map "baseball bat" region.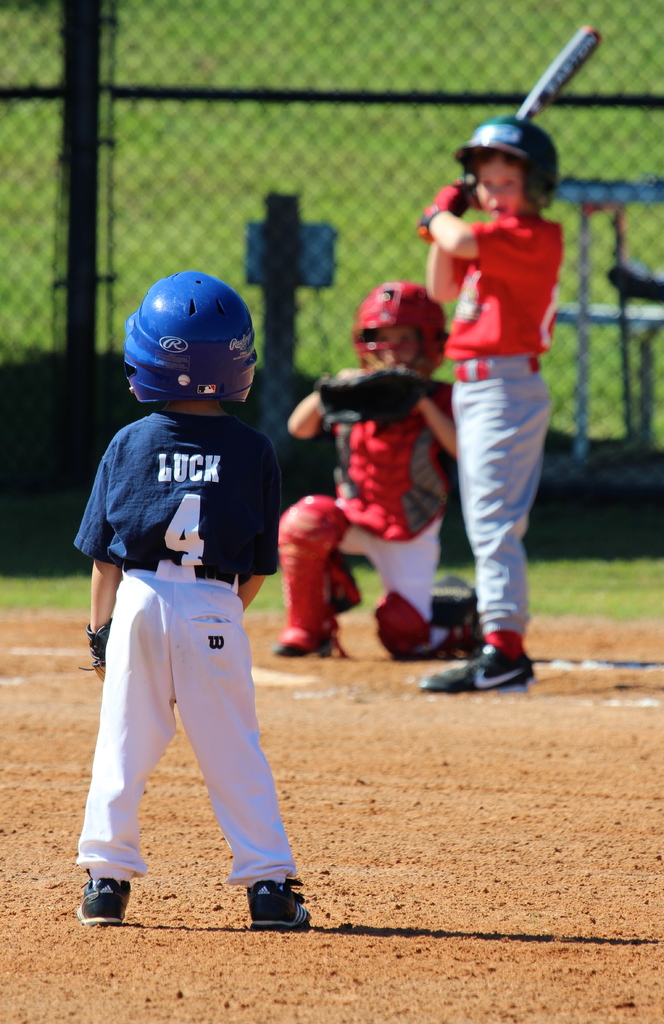
Mapped to 517,22,601,127.
